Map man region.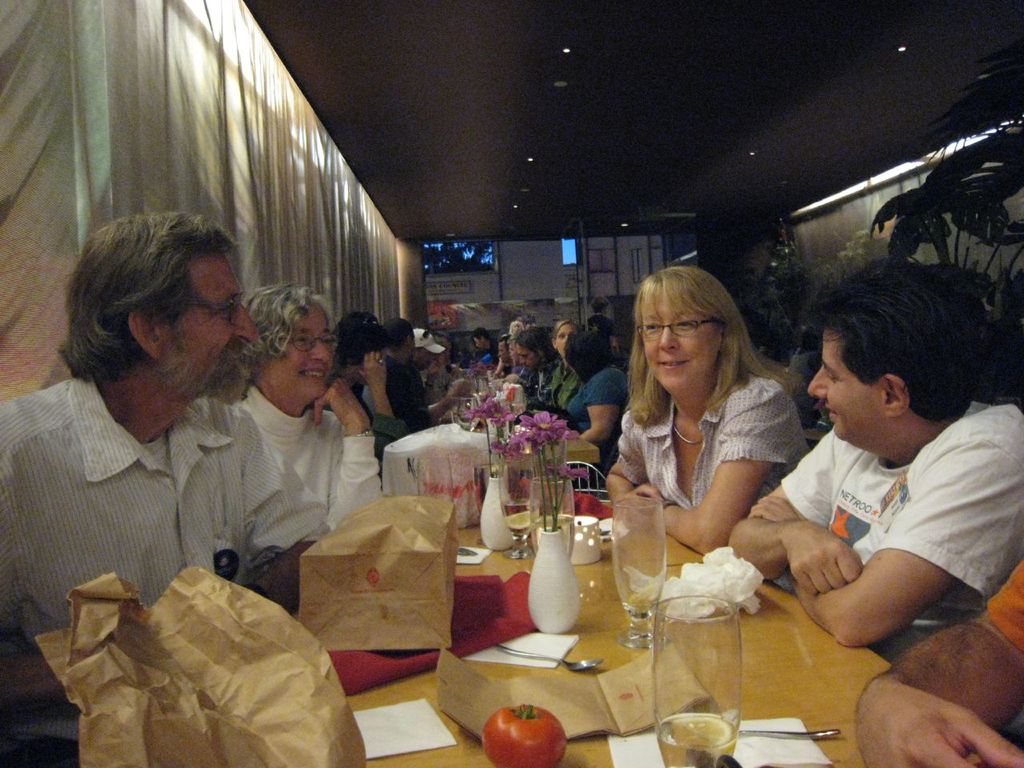
Mapped to region(7, 226, 308, 666).
